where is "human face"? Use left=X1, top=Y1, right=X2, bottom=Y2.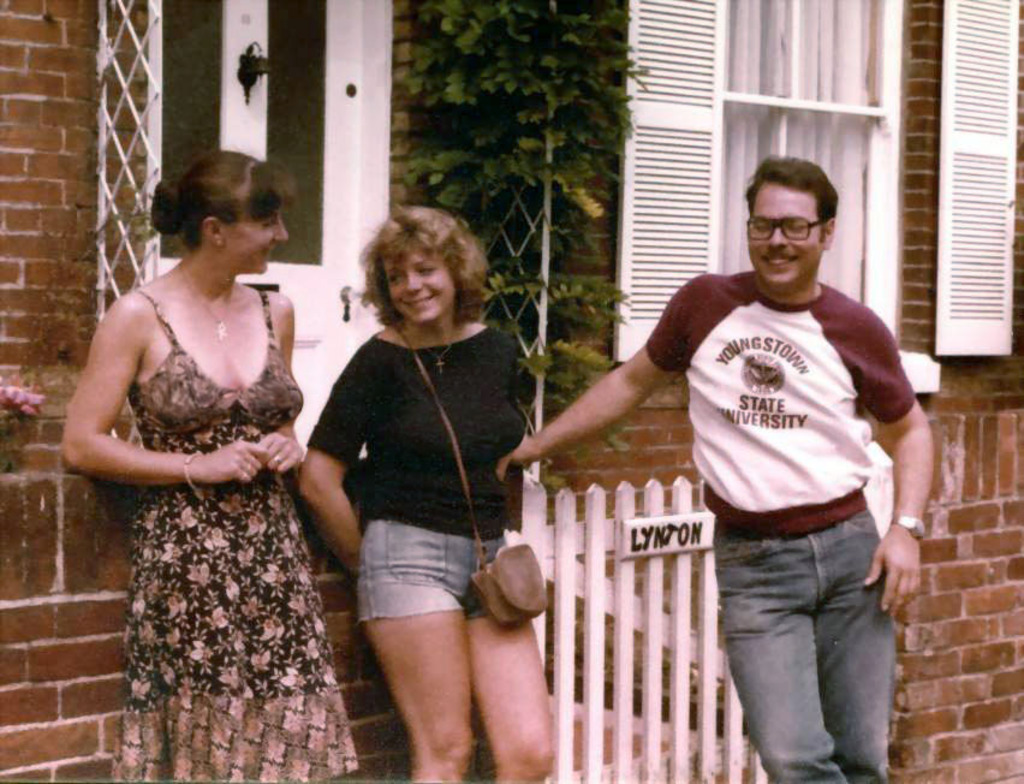
left=387, top=253, right=458, bottom=325.
